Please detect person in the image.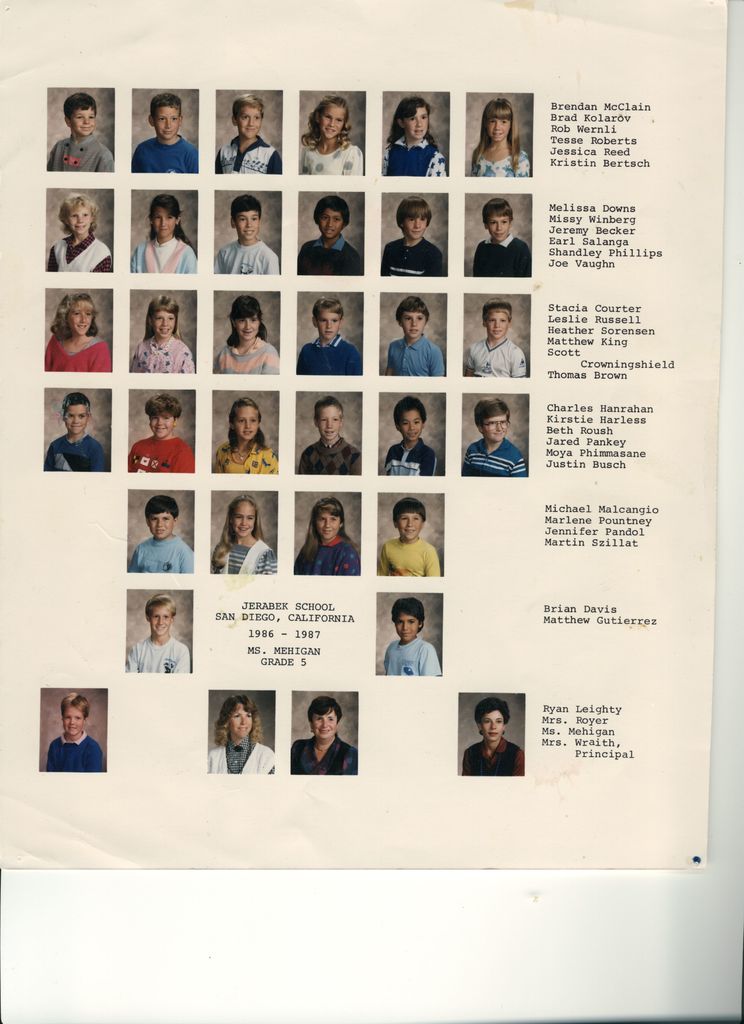
294, 492, 363, 578.
